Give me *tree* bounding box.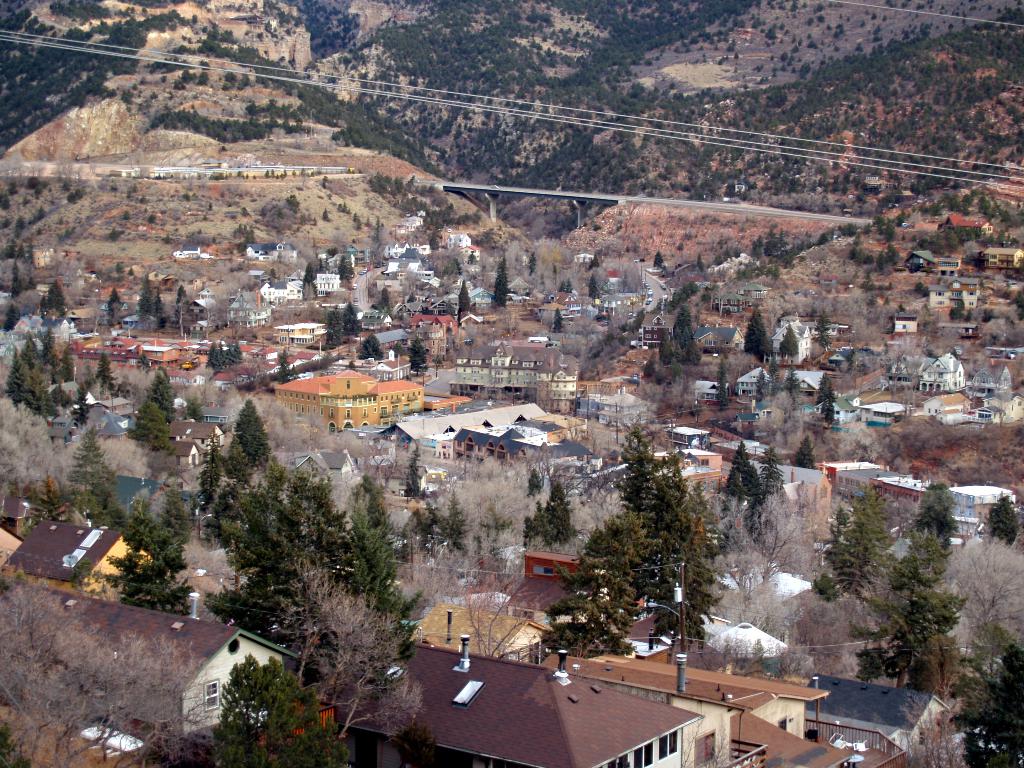
<box>153,284,168,317</box>.
